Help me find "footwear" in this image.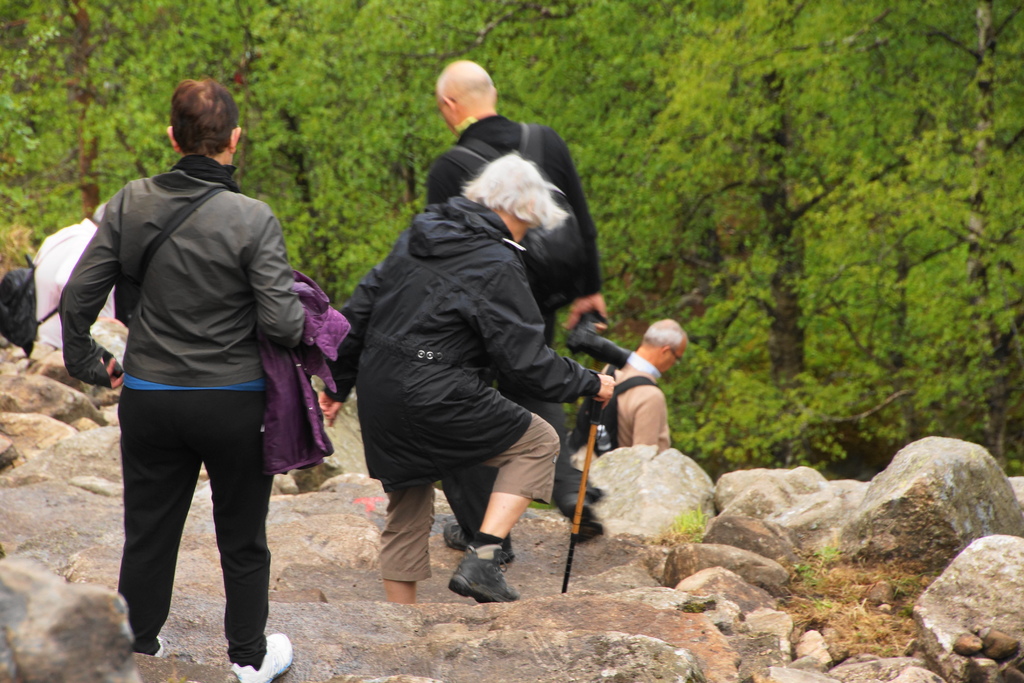
Found it: crop(442, 554, 520, 604).
